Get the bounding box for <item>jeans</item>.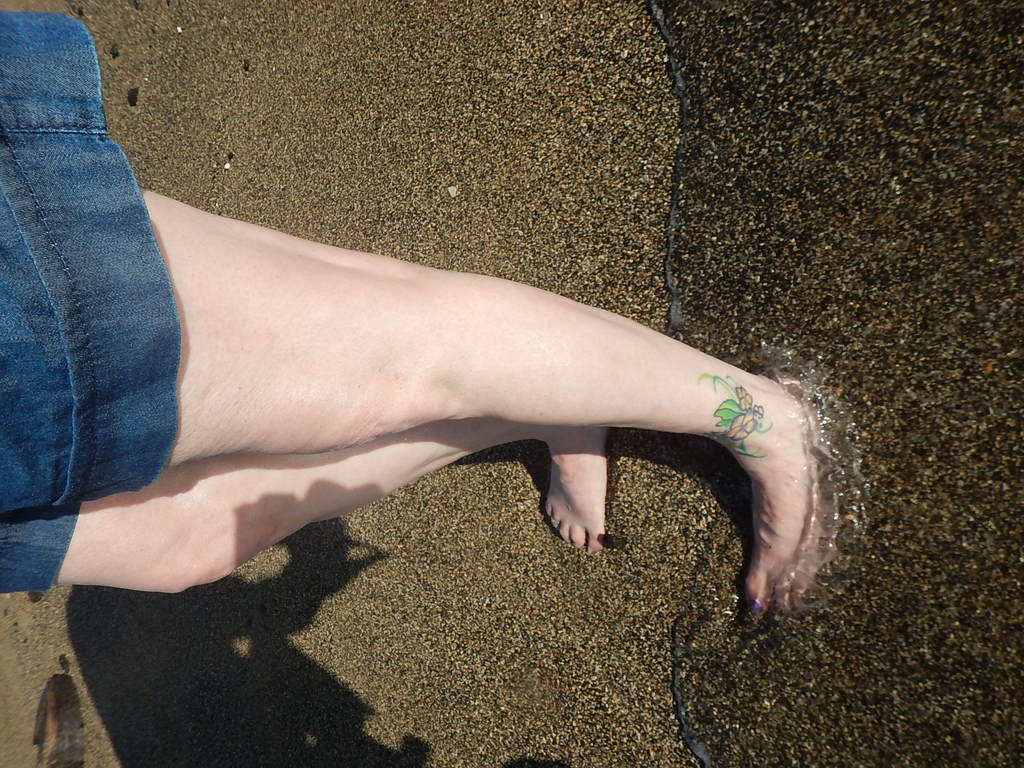
<bbox>6, 0, 211, 658</bbox>.
